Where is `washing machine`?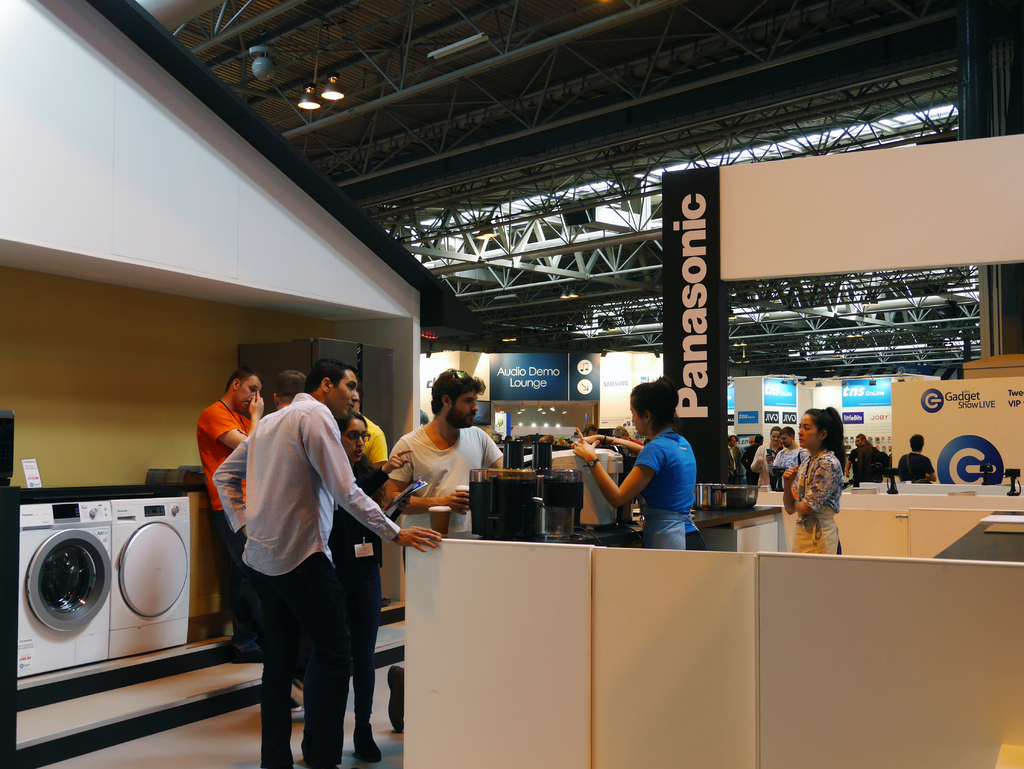
<bbox>20, 515, 111, 693</bbox>.
